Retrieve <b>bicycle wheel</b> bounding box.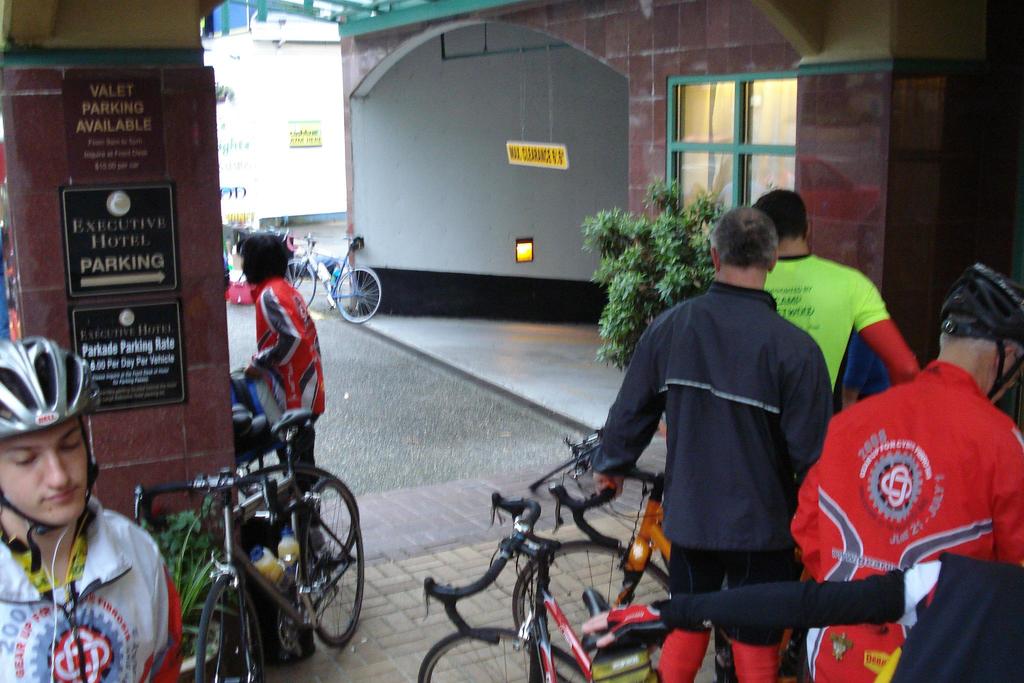
Bounding box: bbox(325, 263, 386, 322).
